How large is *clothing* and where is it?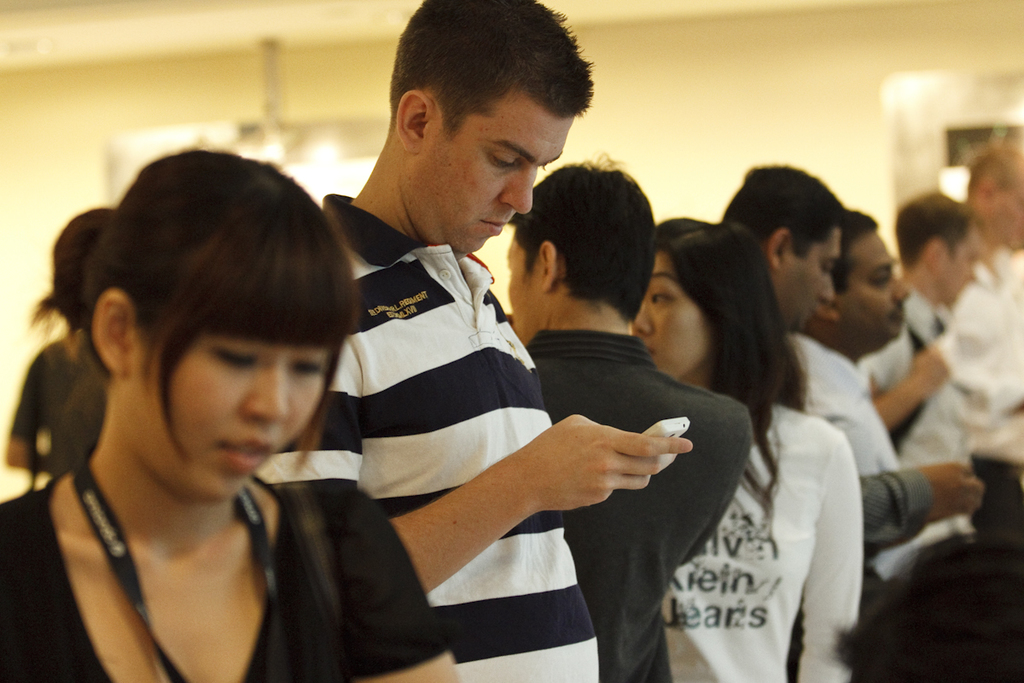
Bounding box: x1=307 y1=145 x2=590 y2=628.
